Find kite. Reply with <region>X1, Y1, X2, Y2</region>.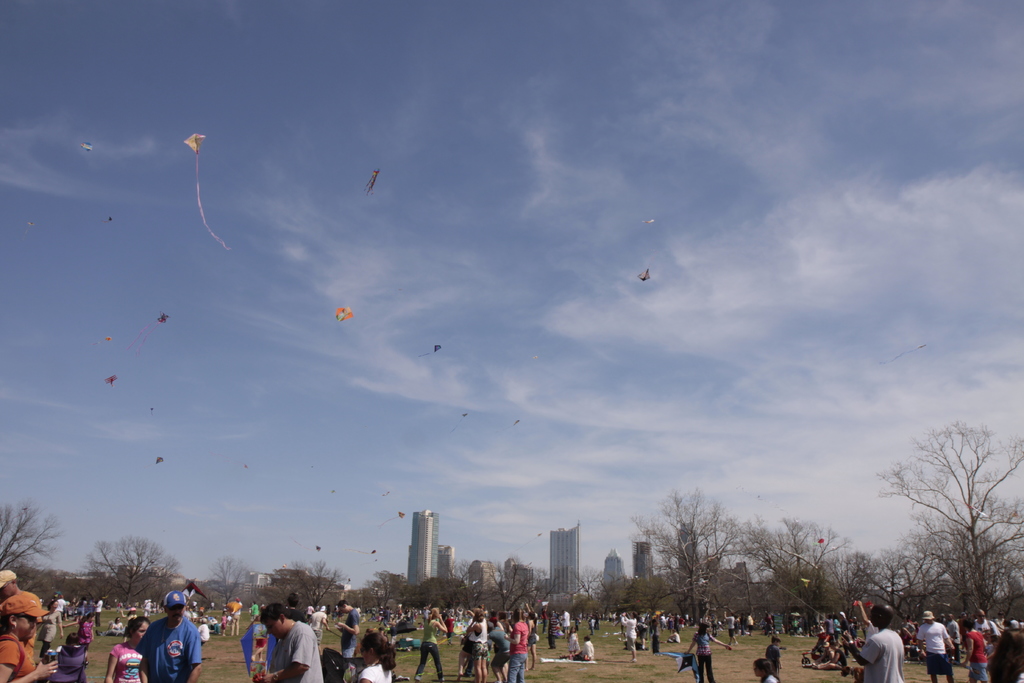
<region>360, 167, 384, 194</region>.
